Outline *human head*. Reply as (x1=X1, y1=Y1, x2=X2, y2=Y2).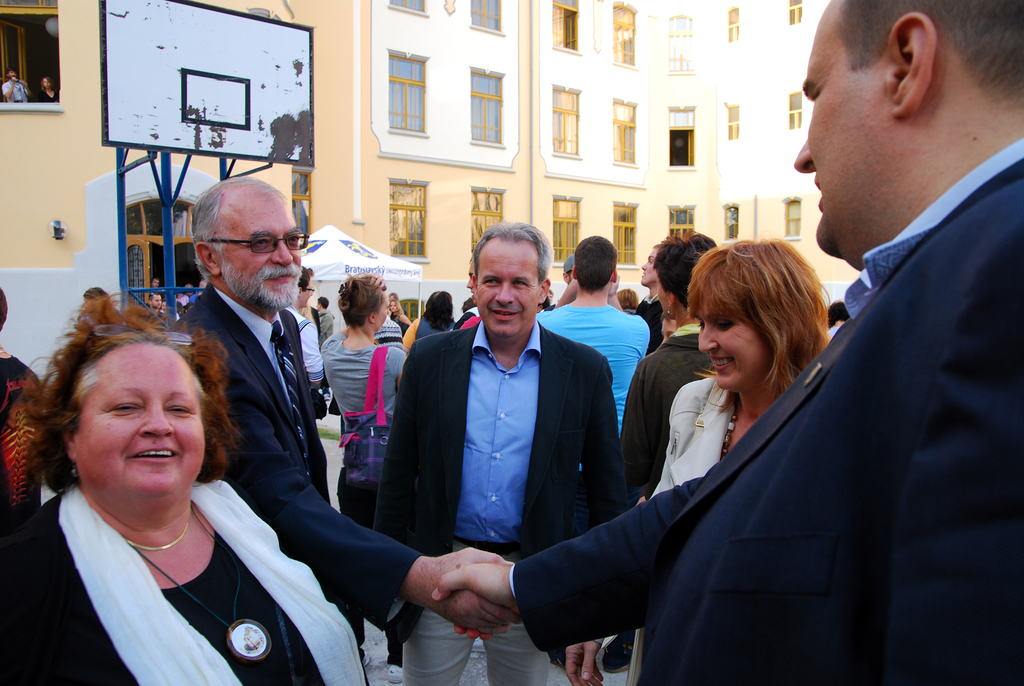
(x1=651, y1=233, x2=719, y2=322).
